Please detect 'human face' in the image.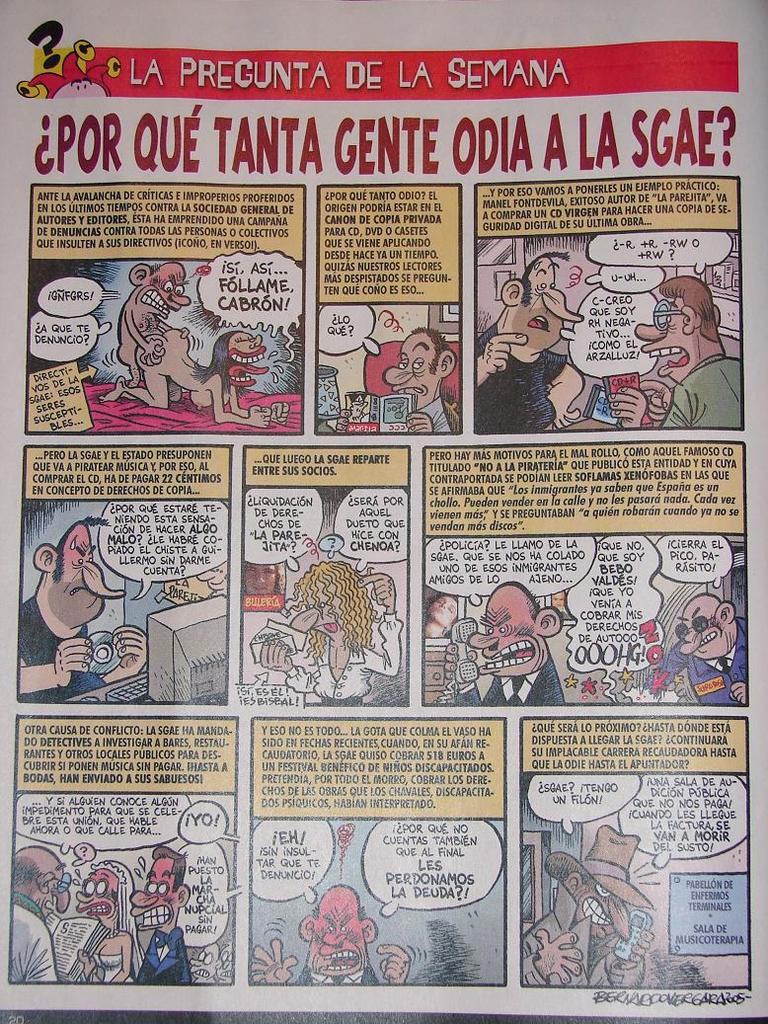
pyautogui.locateOnScreen(126, 859, 176, 935).
